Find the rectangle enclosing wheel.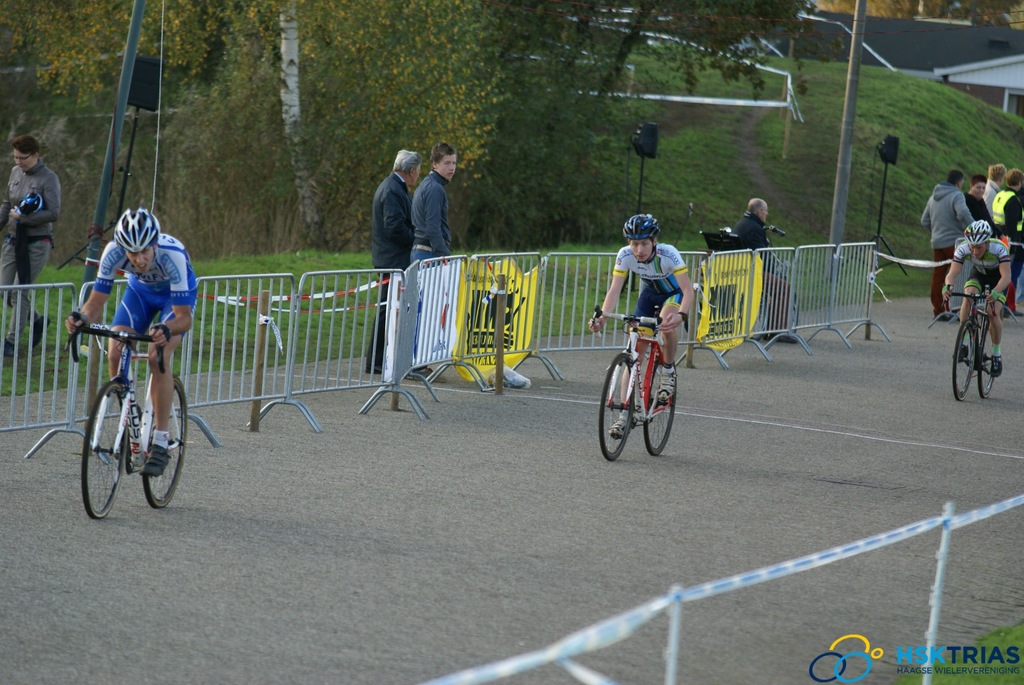
(977,322,995,400).
